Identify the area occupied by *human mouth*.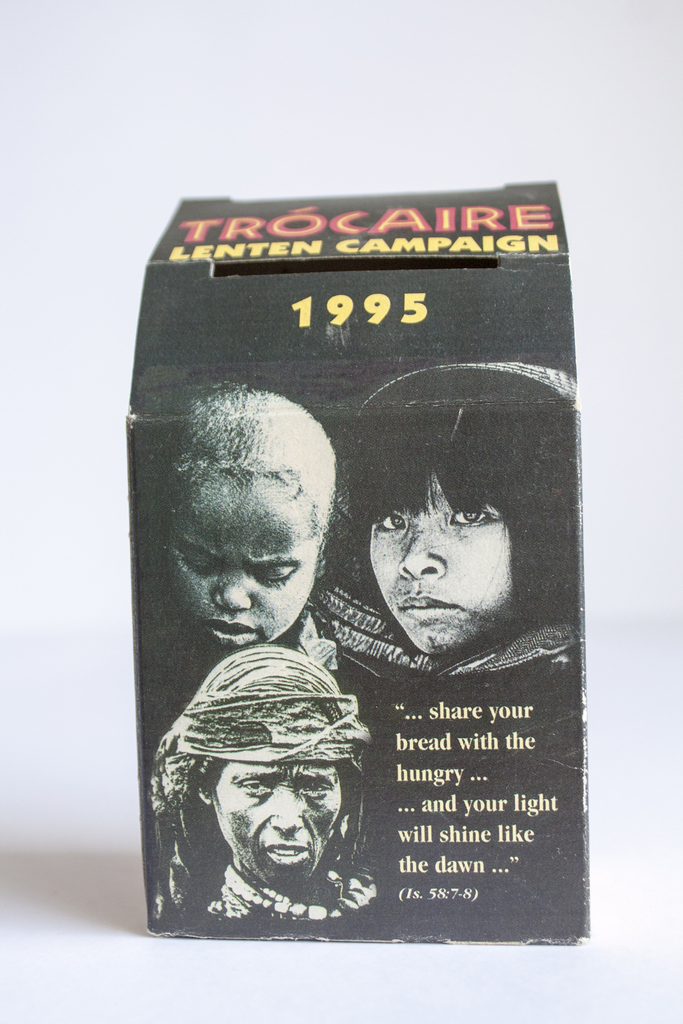
Area: bbox=(260, 836, 311, 865).
